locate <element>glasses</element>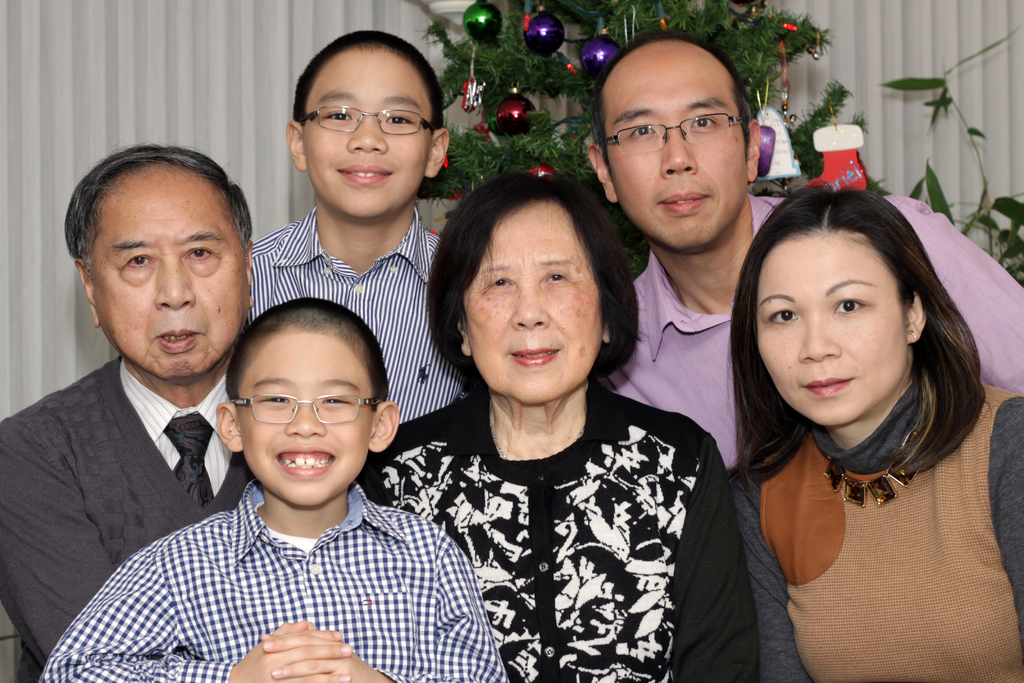
<region>596, 108, 751, 160</region>
